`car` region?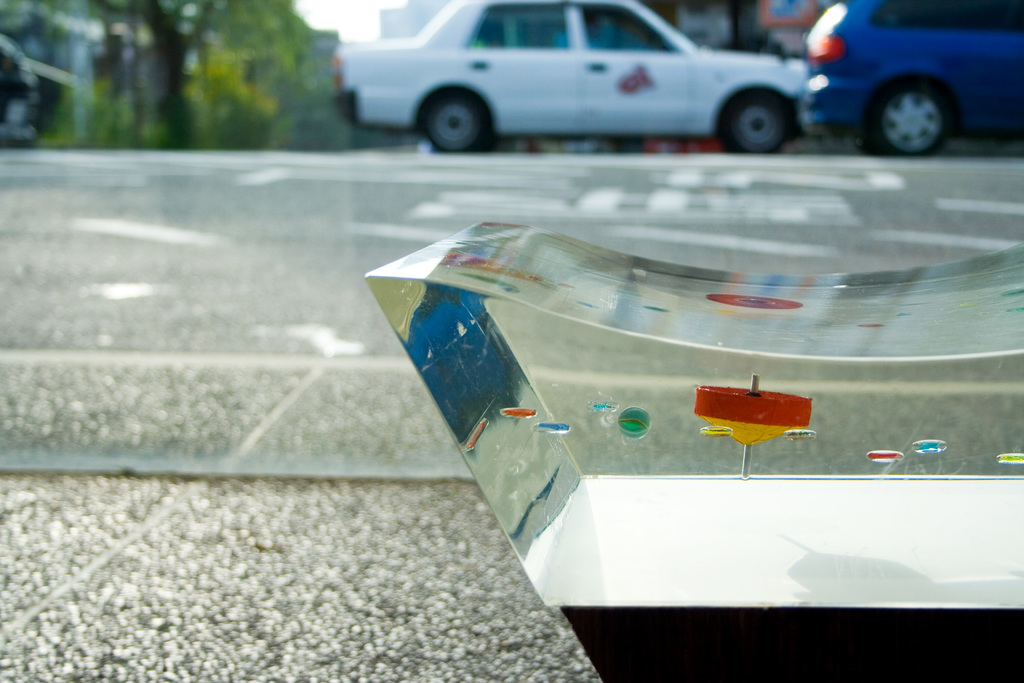
{"left": 799, "top": 0, "right": 1023, "bottom": 151}
